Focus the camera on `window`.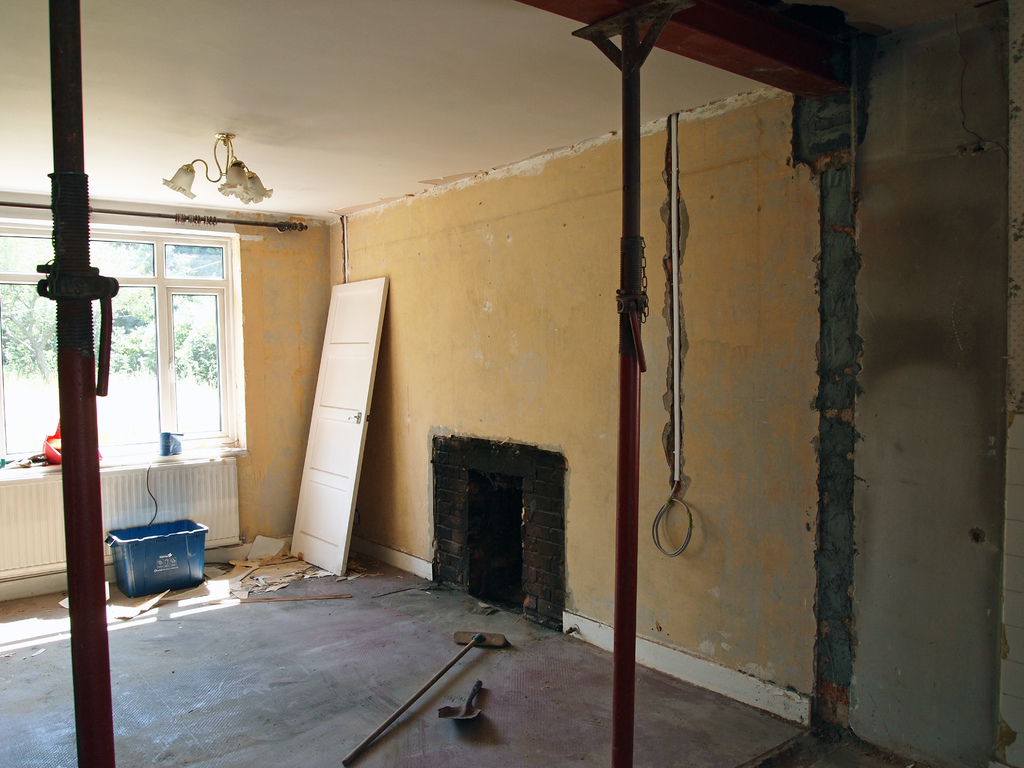
Focus region: box=[0, 232, 244, 456].
